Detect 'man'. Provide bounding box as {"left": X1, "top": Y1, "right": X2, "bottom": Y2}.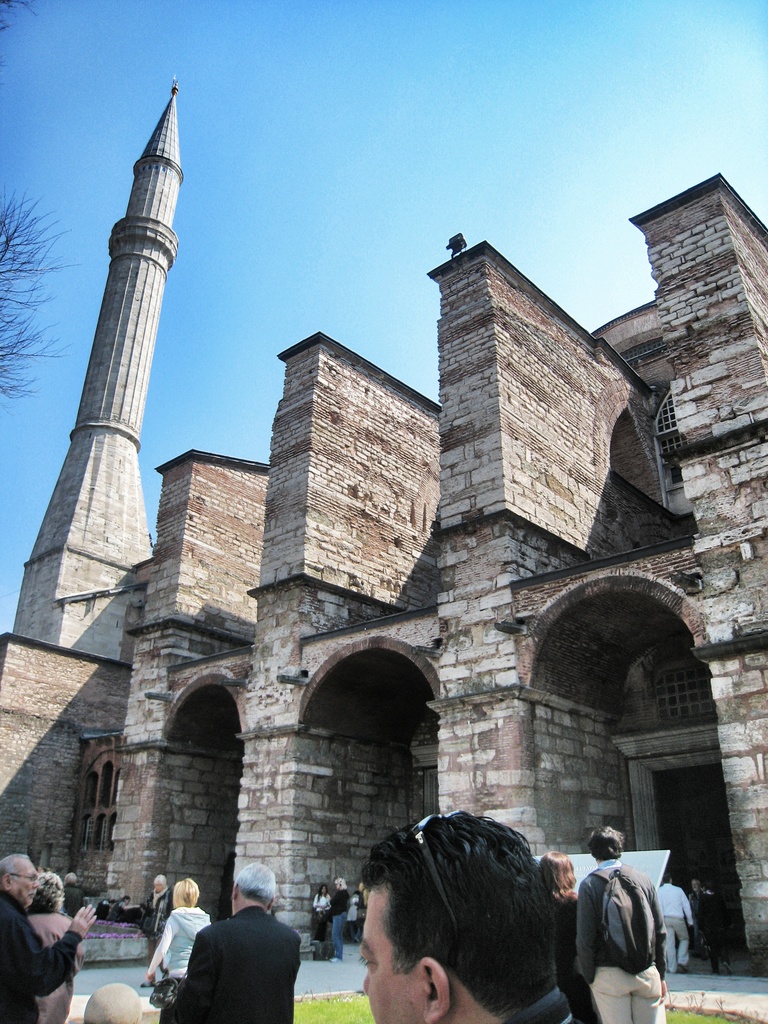
{"left": 577, "top": 826, "right": 667, "bottom": 1022}.
